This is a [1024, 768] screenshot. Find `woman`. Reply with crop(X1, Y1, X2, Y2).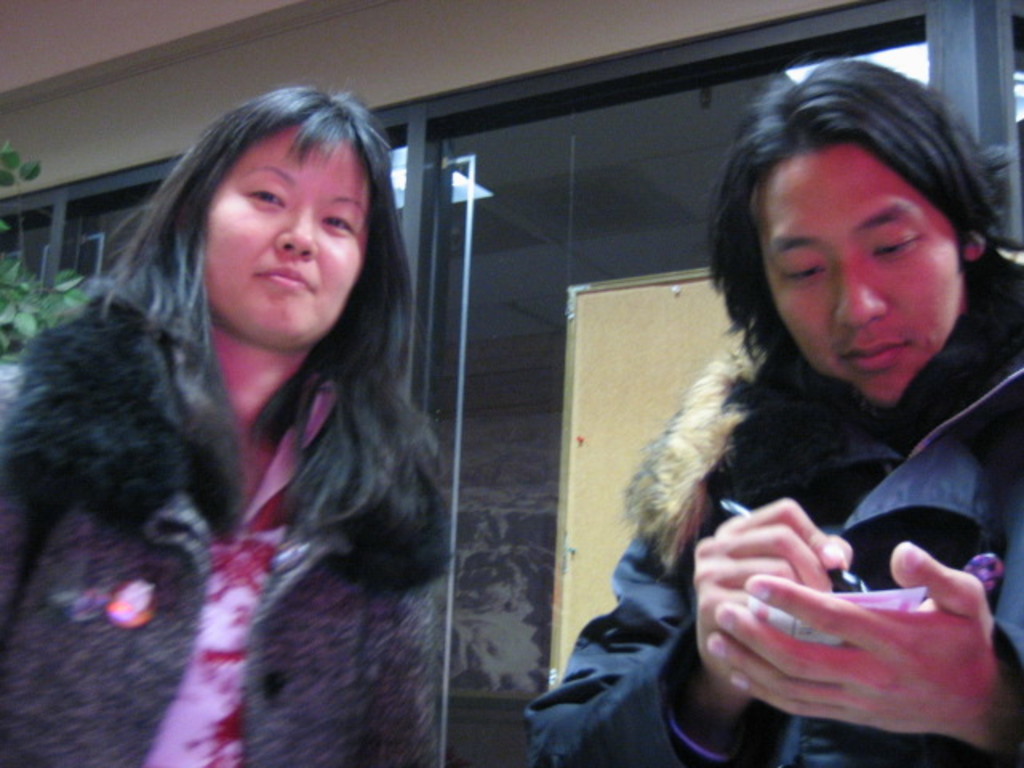
crop(0, 88, 456, 763).
